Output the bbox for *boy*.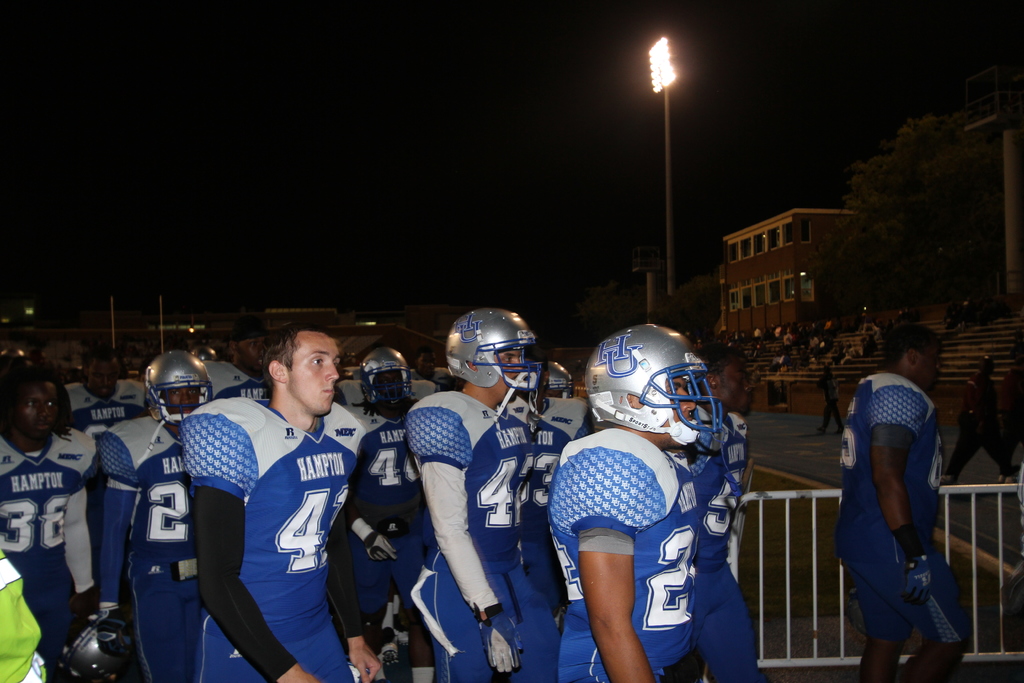
212, 327, 355, 675.
